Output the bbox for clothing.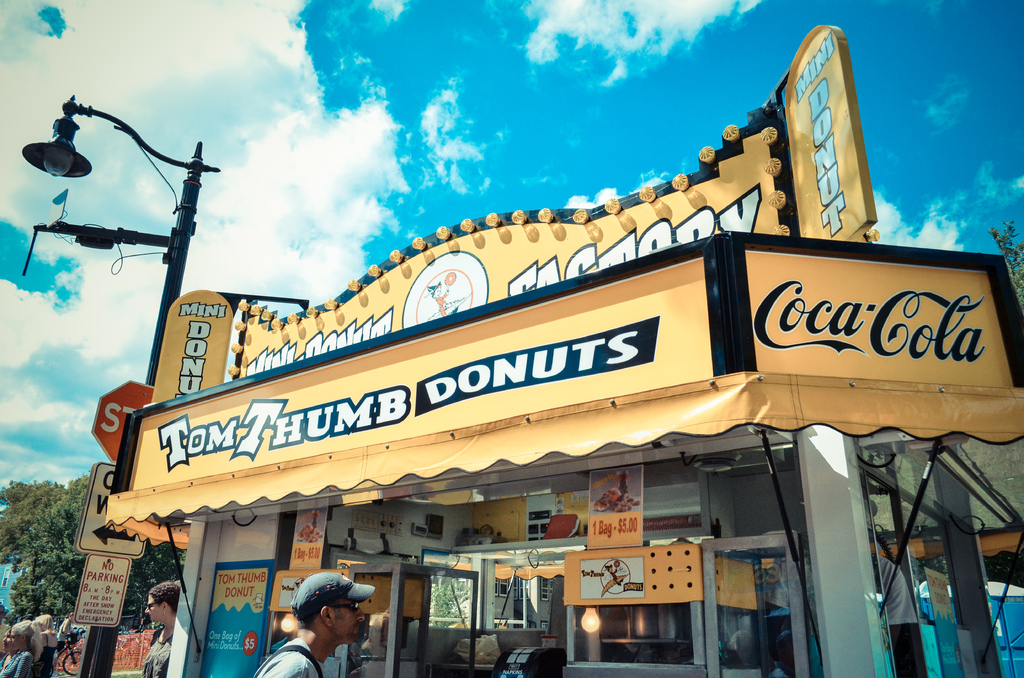
BBox(53, 618, 72, 651).
